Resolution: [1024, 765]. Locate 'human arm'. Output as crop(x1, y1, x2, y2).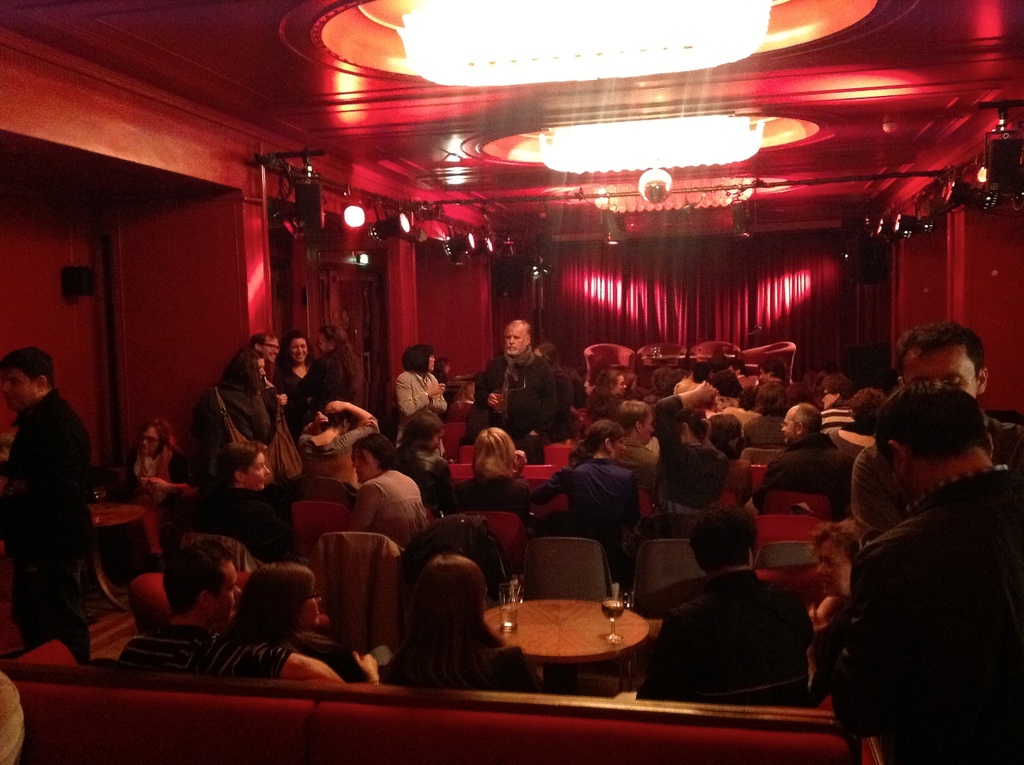
crop(0, 424, 46, 545).
